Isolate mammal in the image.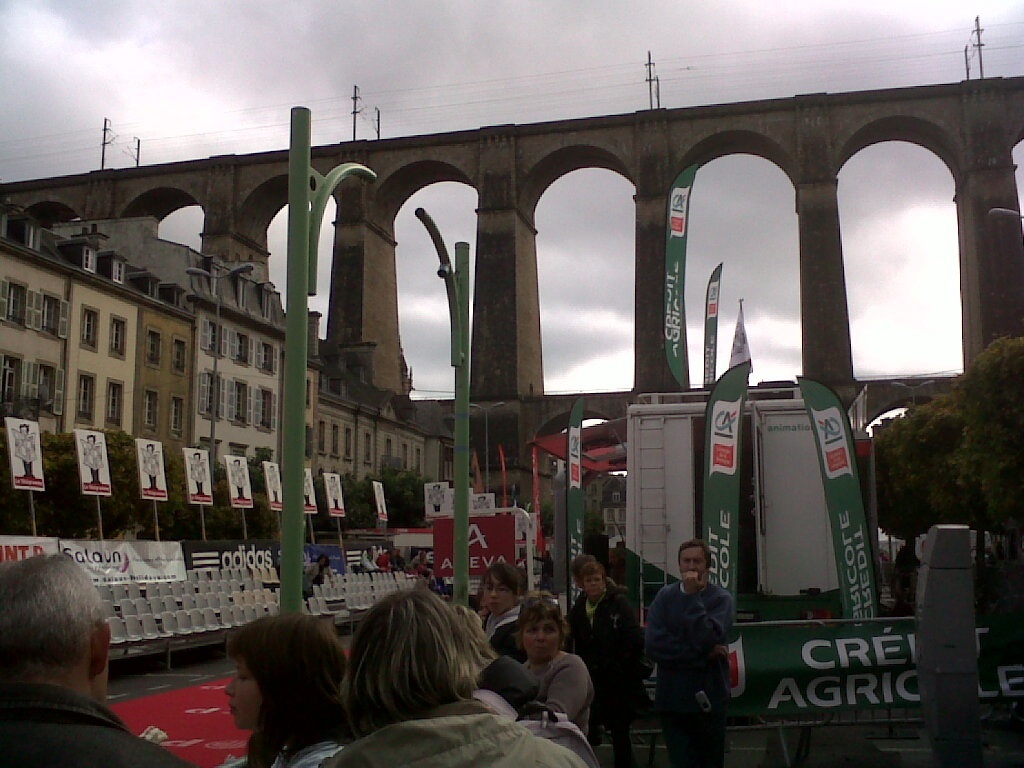
Isolated region: {"x1": 11, "y1": 419, "x2": 35, "y2": 482}.
